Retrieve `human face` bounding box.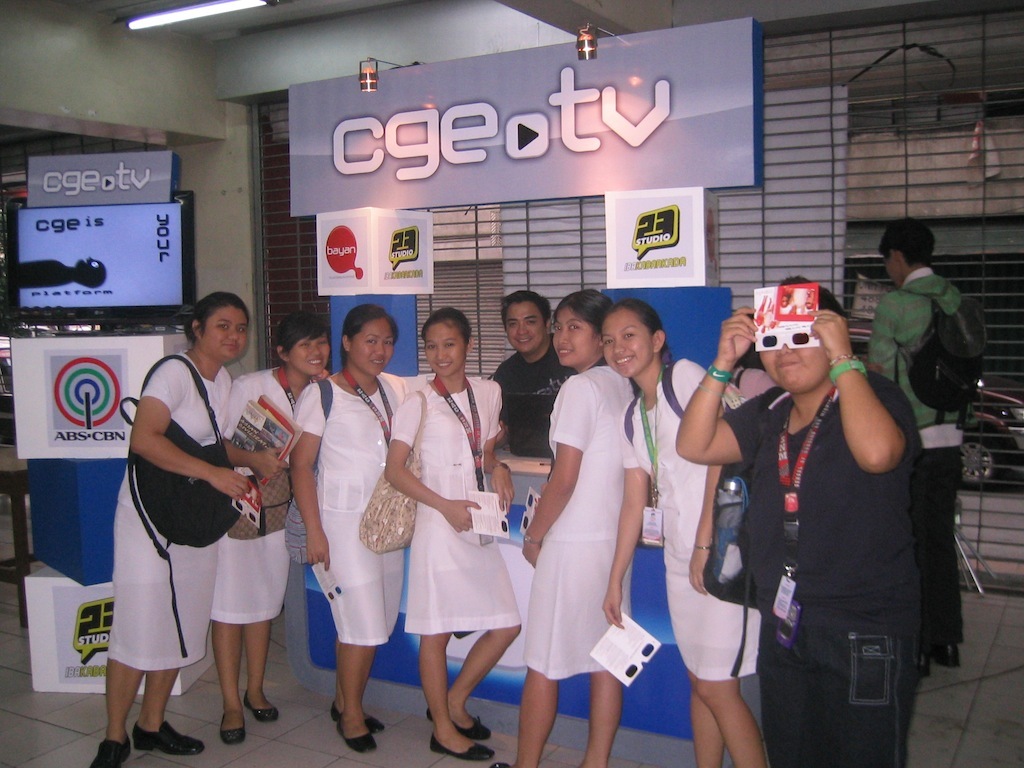
Bounding box: select_region(207, 305, 250, 359).
